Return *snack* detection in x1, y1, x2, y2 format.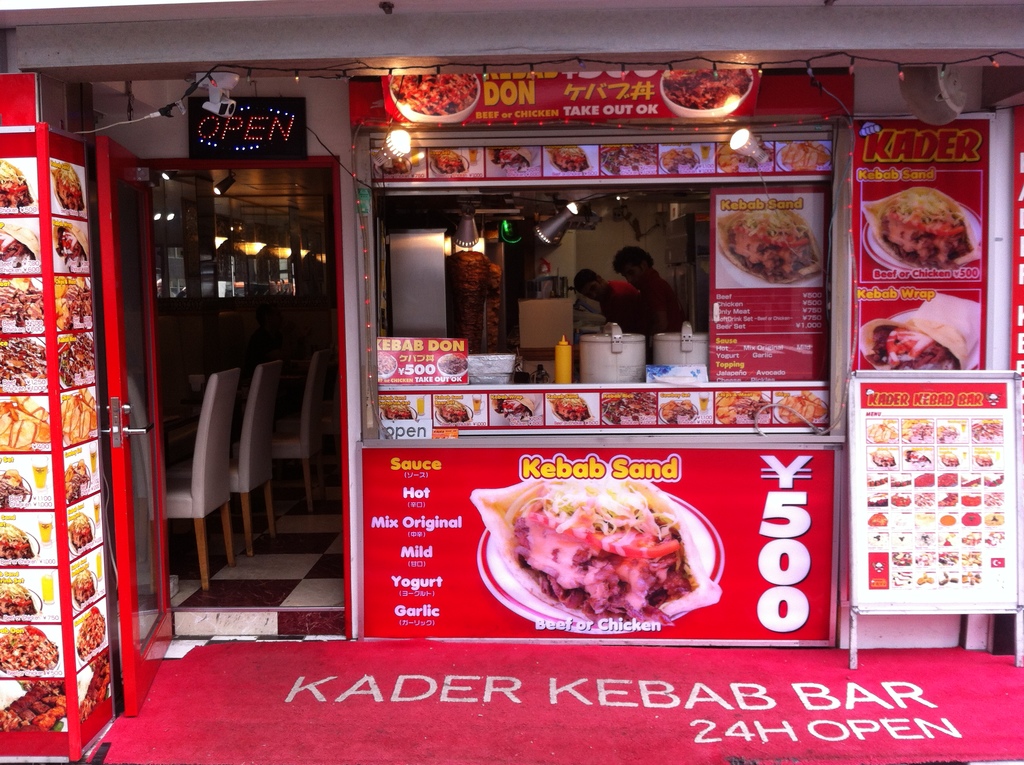
433, 149, 468, 174.
